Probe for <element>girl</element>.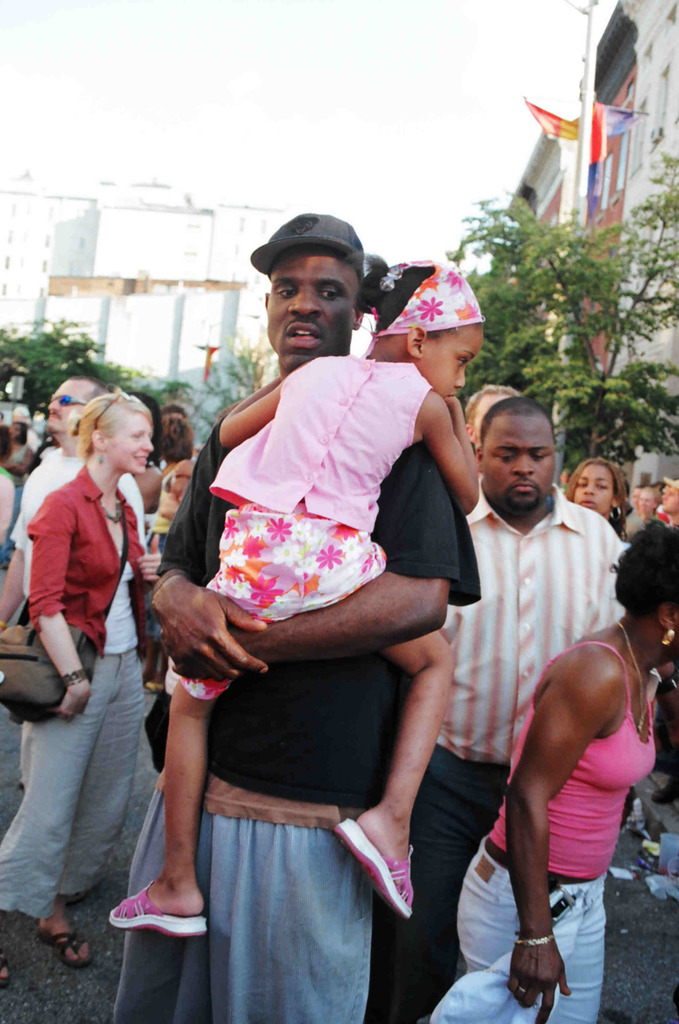
Probe result: [left=0, top=383, right=164, bottom=991].
